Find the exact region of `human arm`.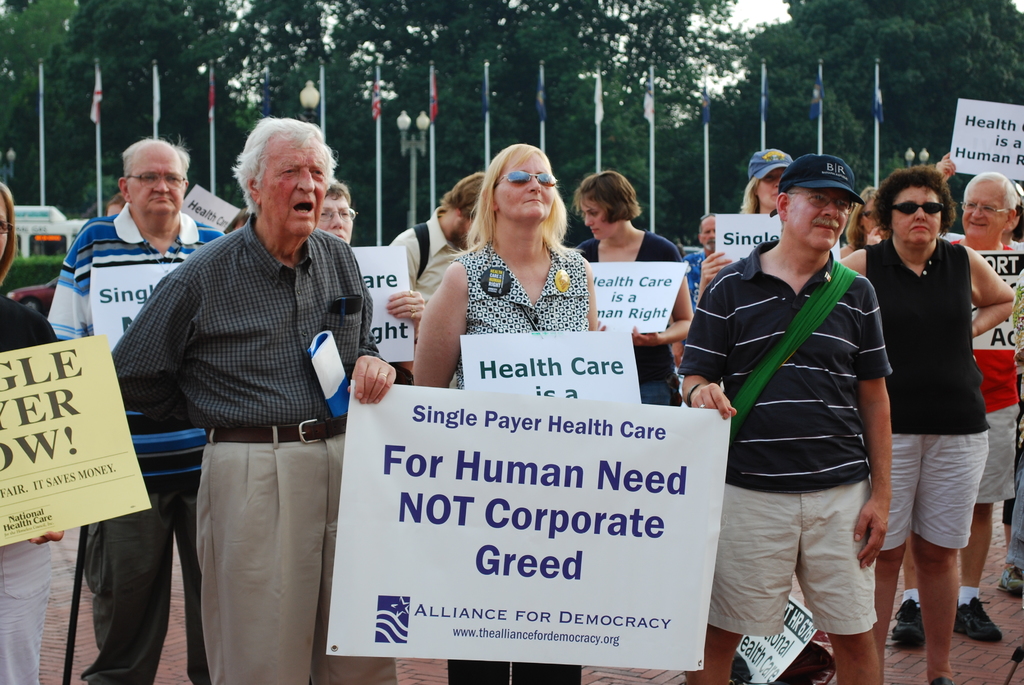
Exact region: BBox(852, 276, 896, 570).
